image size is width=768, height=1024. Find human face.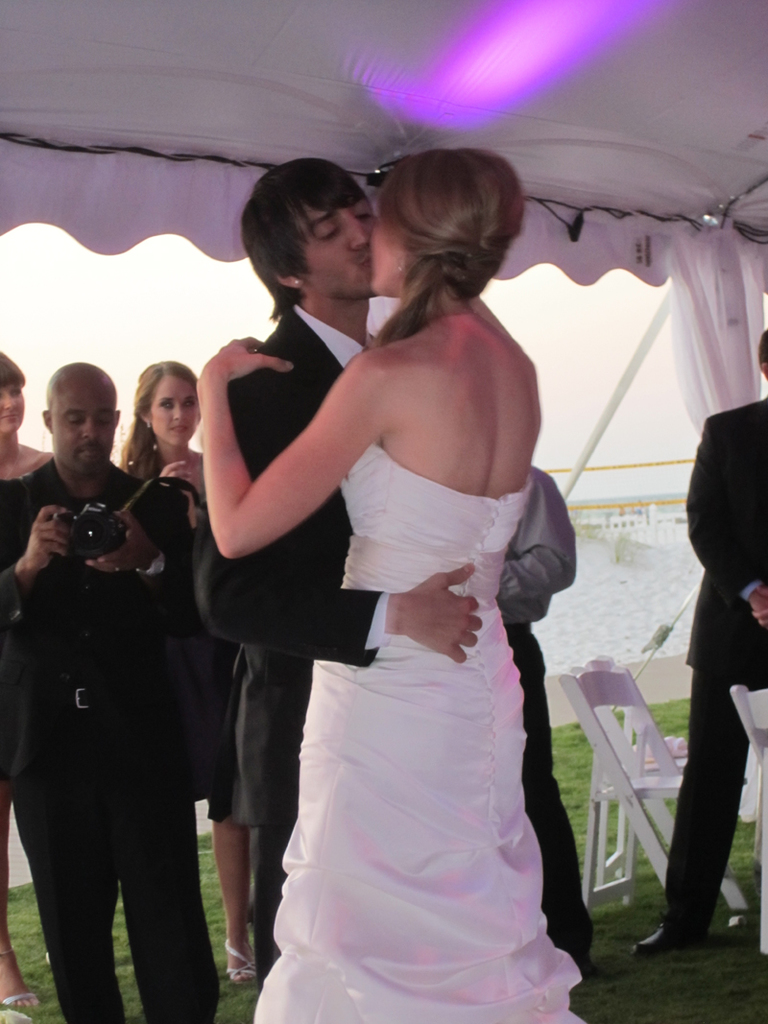
pyautogui.locateOnScreen(148, 371, 199, 447).
